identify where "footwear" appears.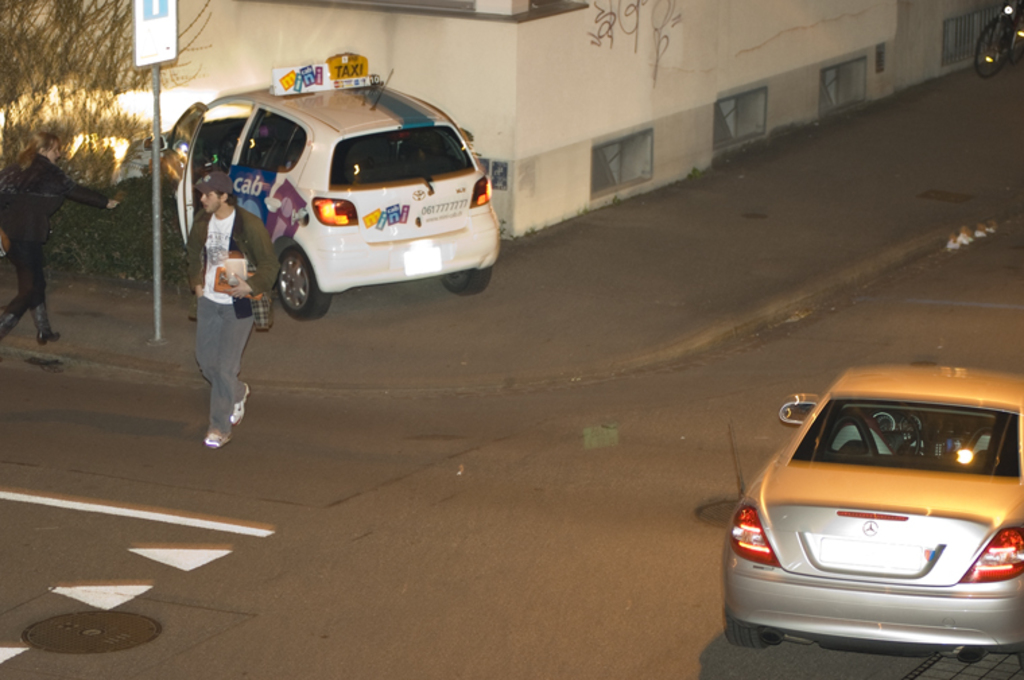
Appears at bbox(234, 384, 249, 430).
